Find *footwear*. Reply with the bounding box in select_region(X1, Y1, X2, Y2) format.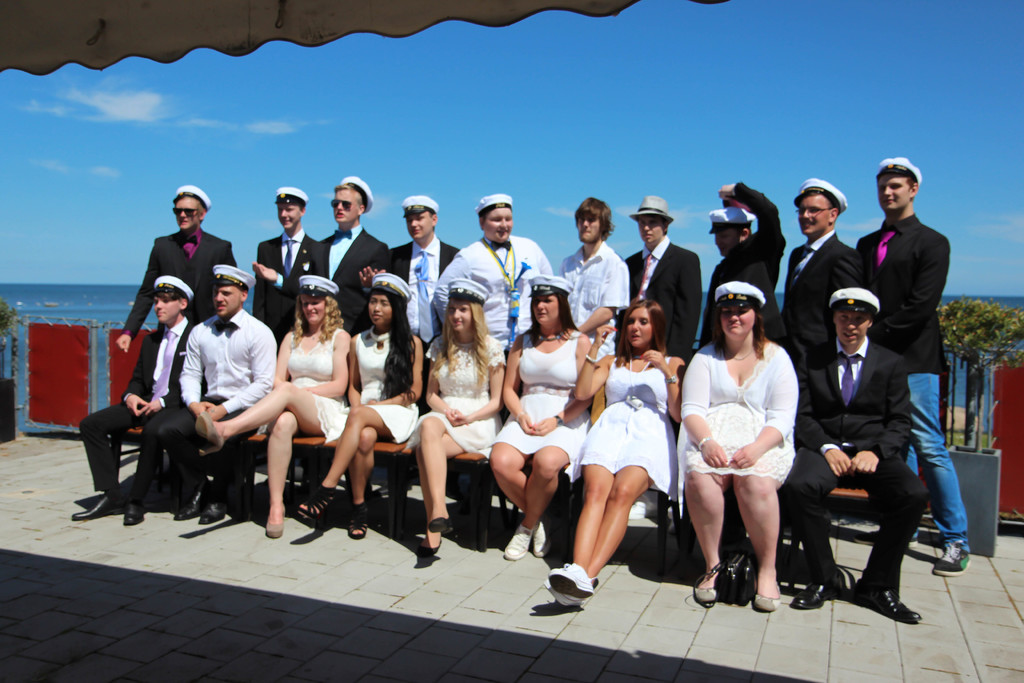
select_region(415, 543, 442, 557).
